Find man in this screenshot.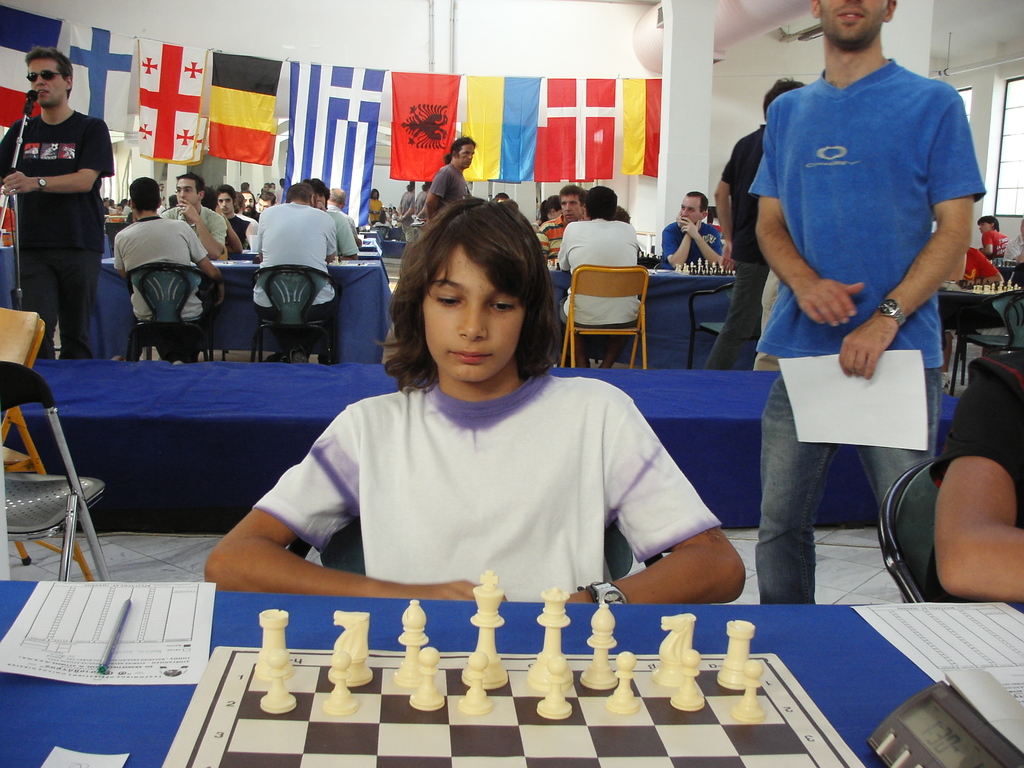
The bounding box for man is (x1=703, y1=74, x2=805, y2=369).
